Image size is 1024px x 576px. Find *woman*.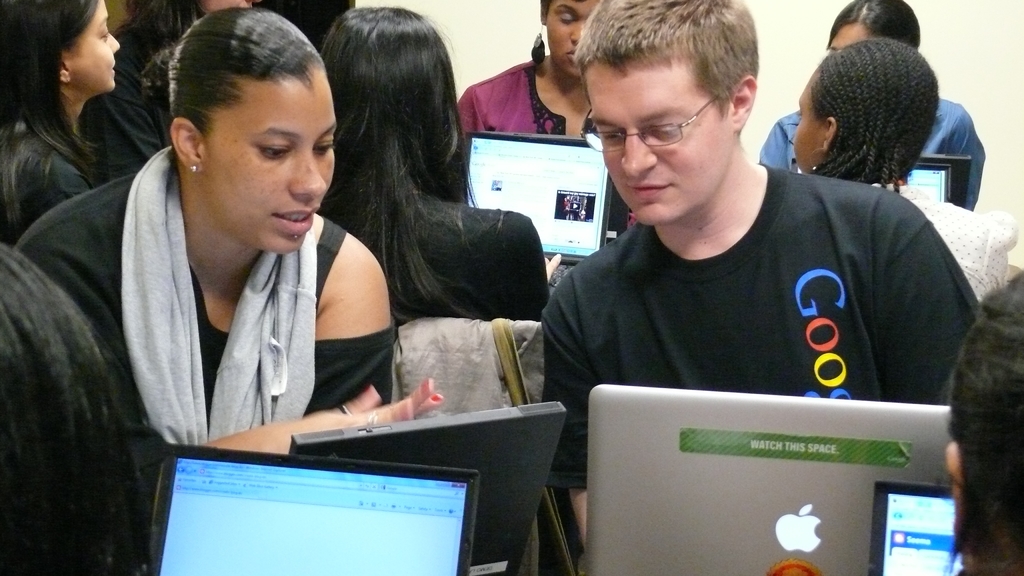
l=0, t=0, r=123, b=264.
